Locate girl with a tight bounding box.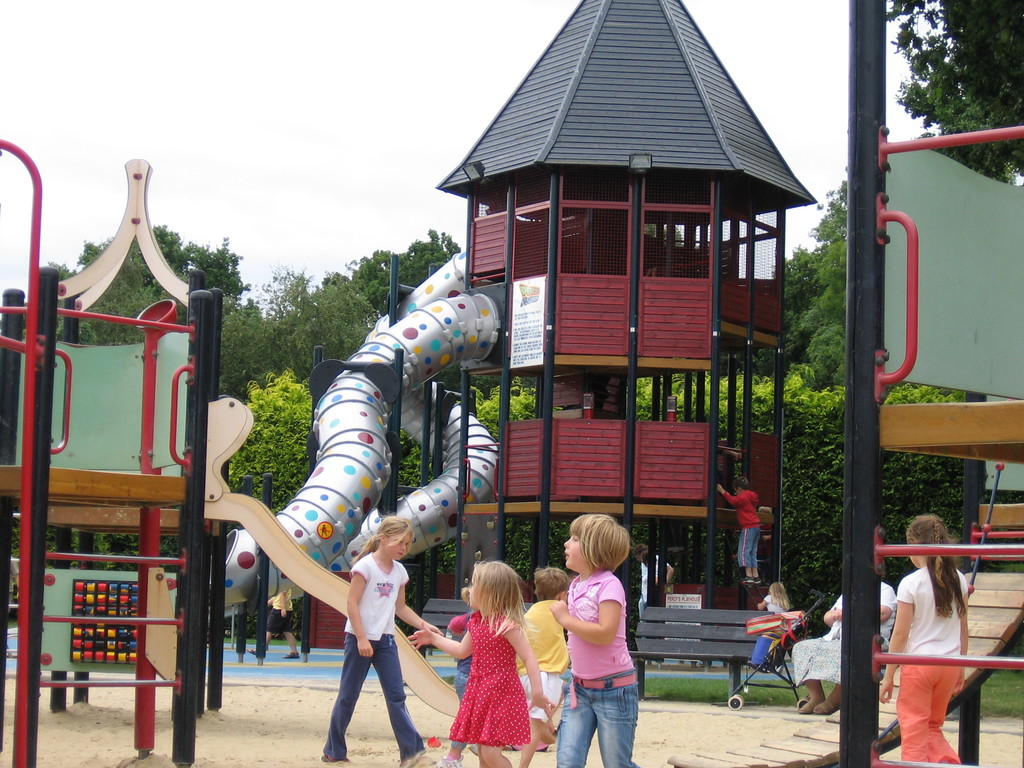
region(554, 460, 709, 696).
